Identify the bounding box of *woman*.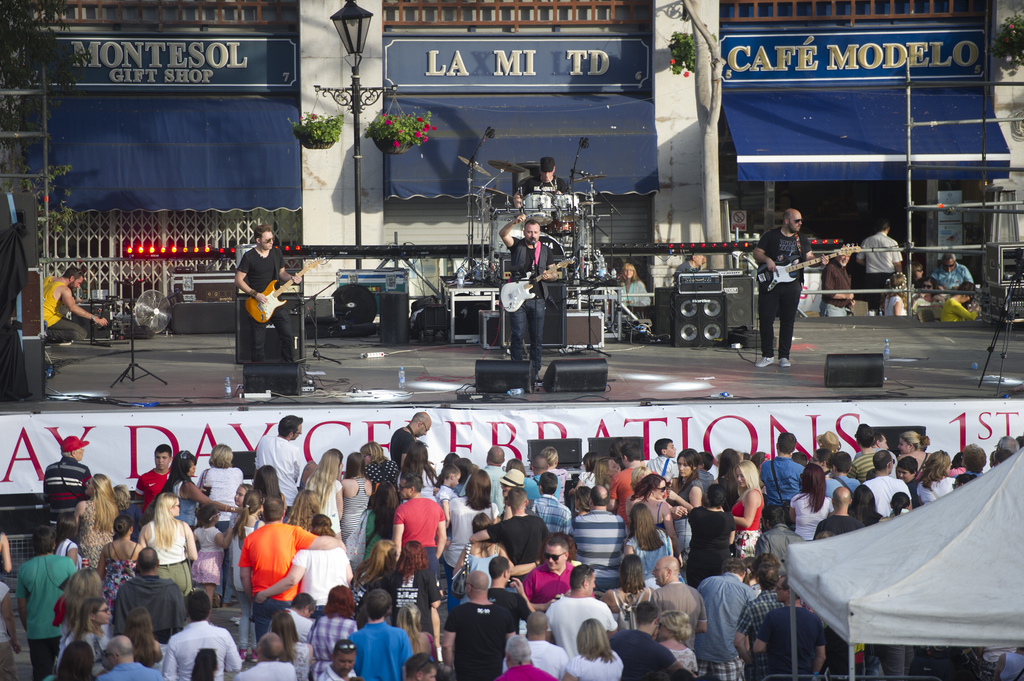
box(436, 469, 500, 611).
